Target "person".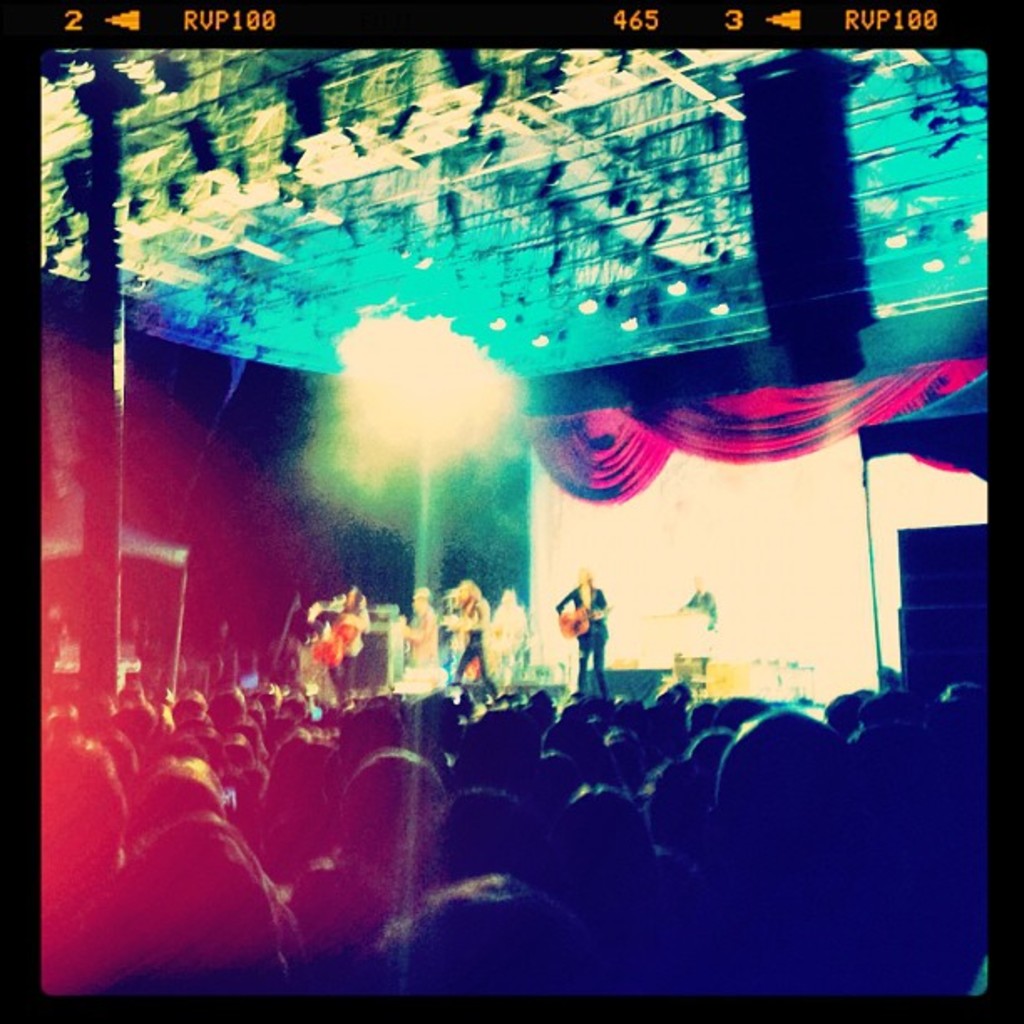
Target region: 303,581,376,688.
